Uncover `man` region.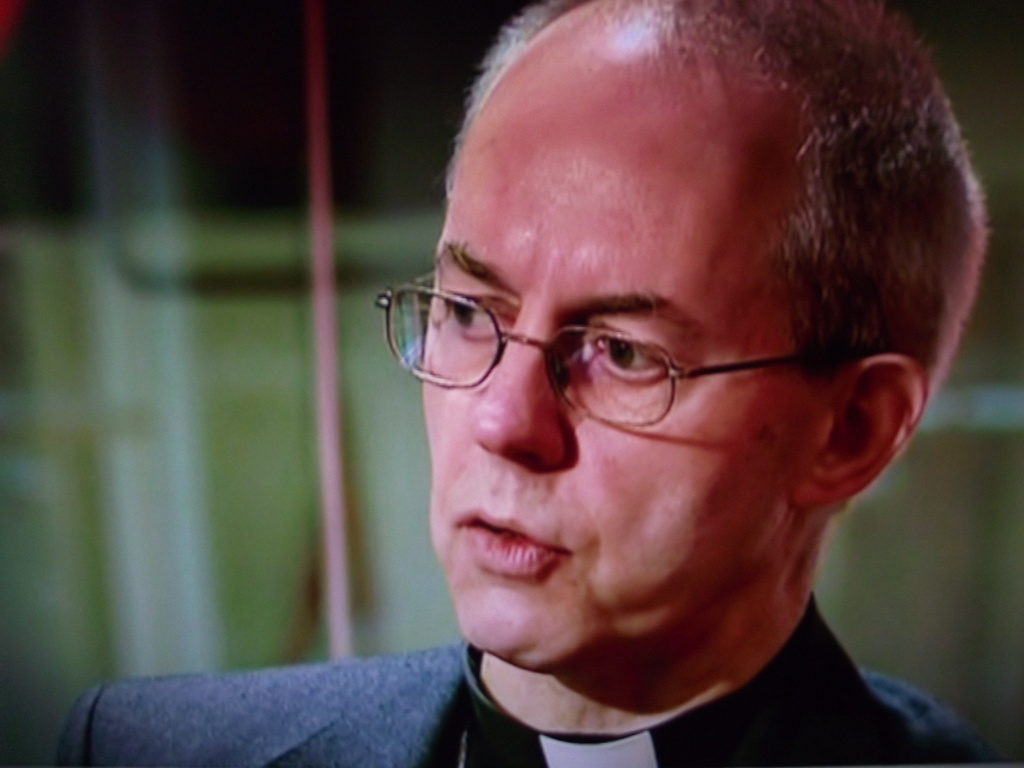
Uncovered: (196,13,1023,767).
